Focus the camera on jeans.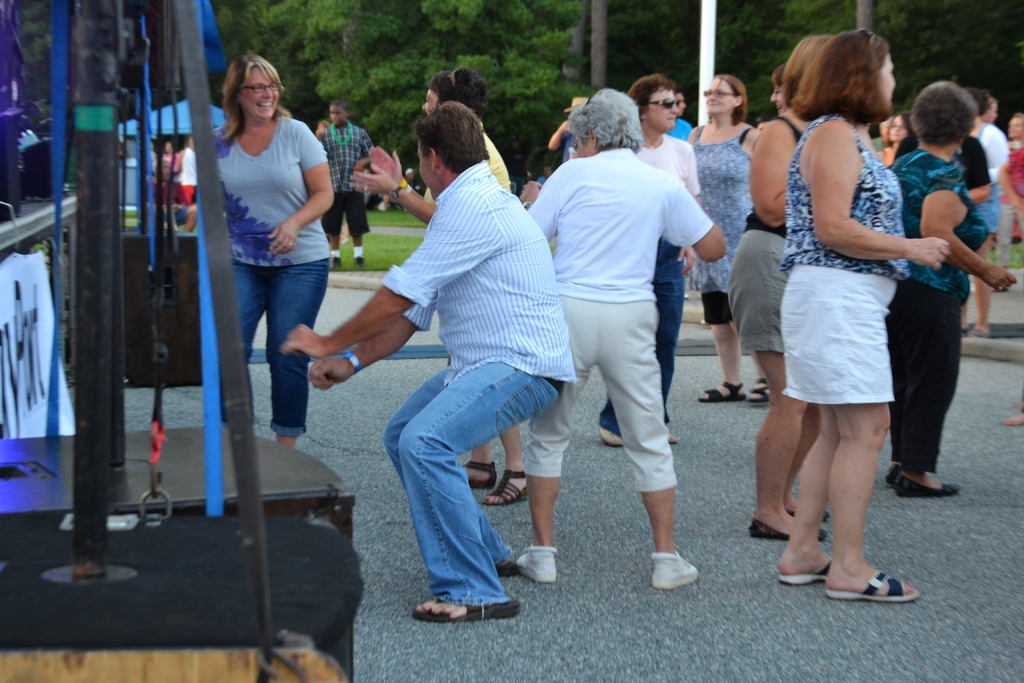
Focus region: {"left": 236, "top": 260, "right": 334, "bottom": 432}.
